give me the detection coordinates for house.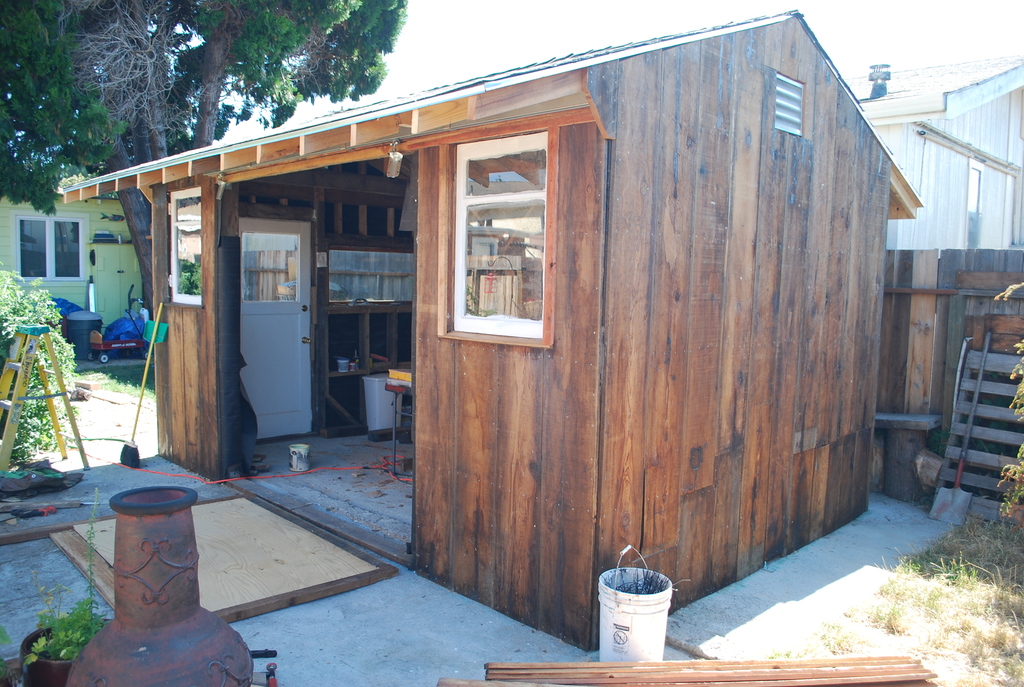
849, 56, 1023, 253.
